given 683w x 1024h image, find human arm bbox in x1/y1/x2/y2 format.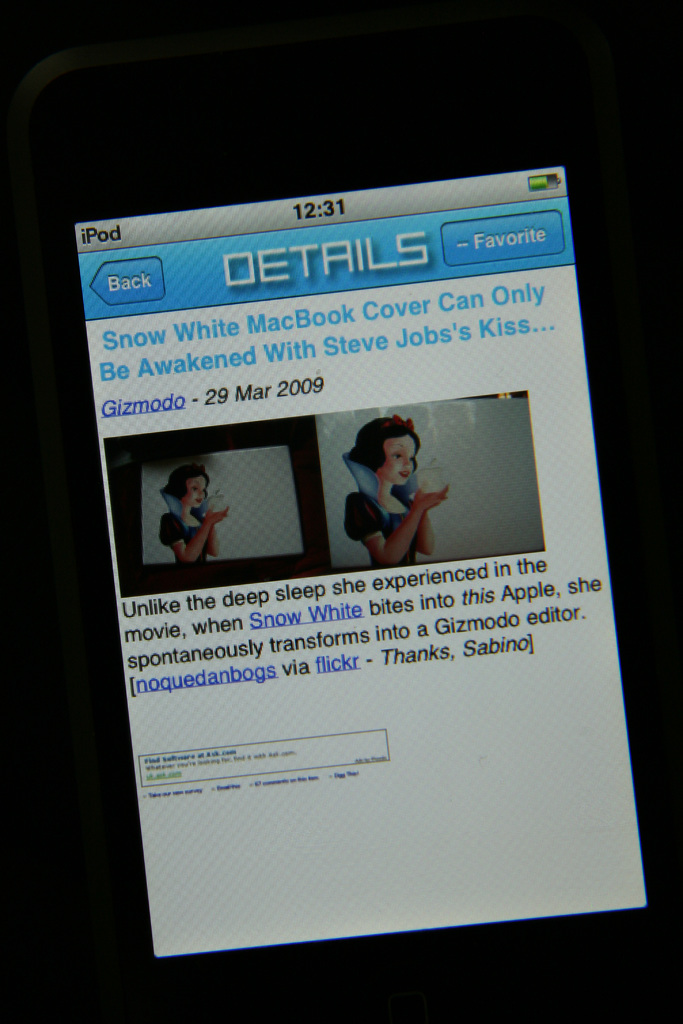
163/513/220/561.
